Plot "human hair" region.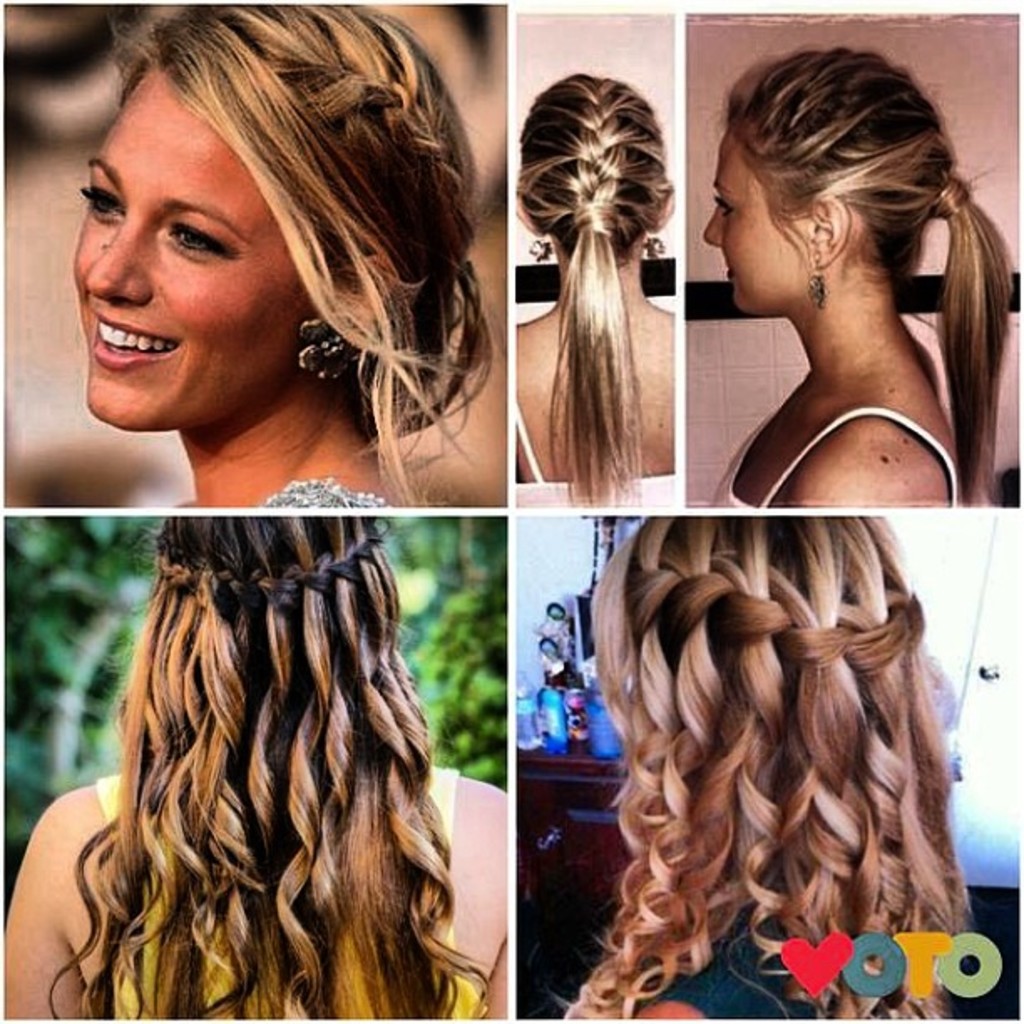
Plotted at box(38, 507, 504, 1021).
